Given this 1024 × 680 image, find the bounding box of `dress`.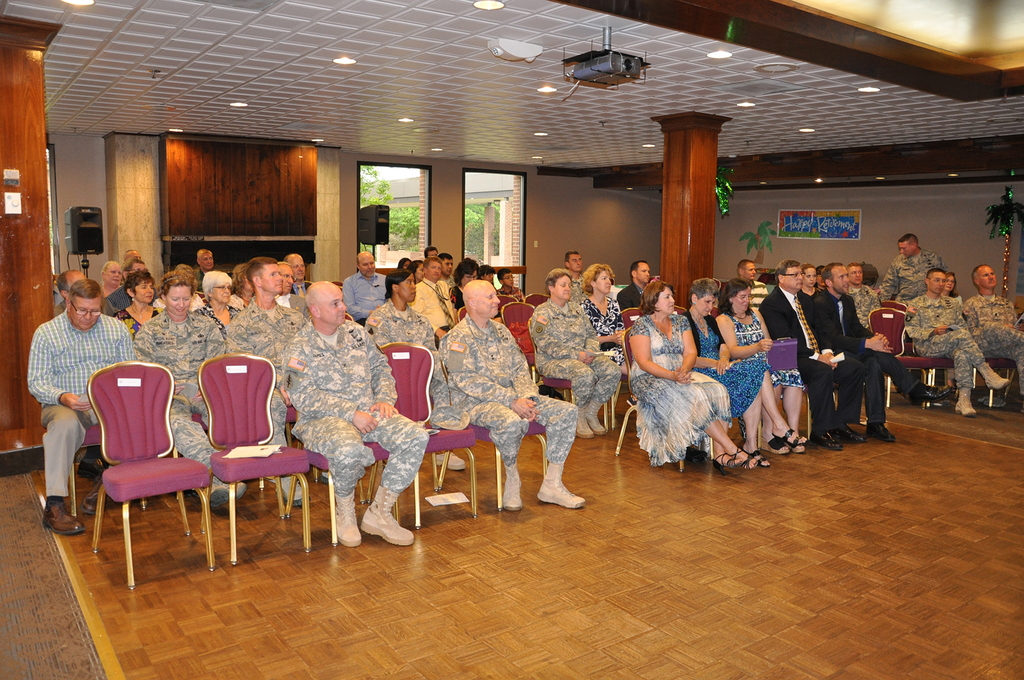
(585,297,637,364).
